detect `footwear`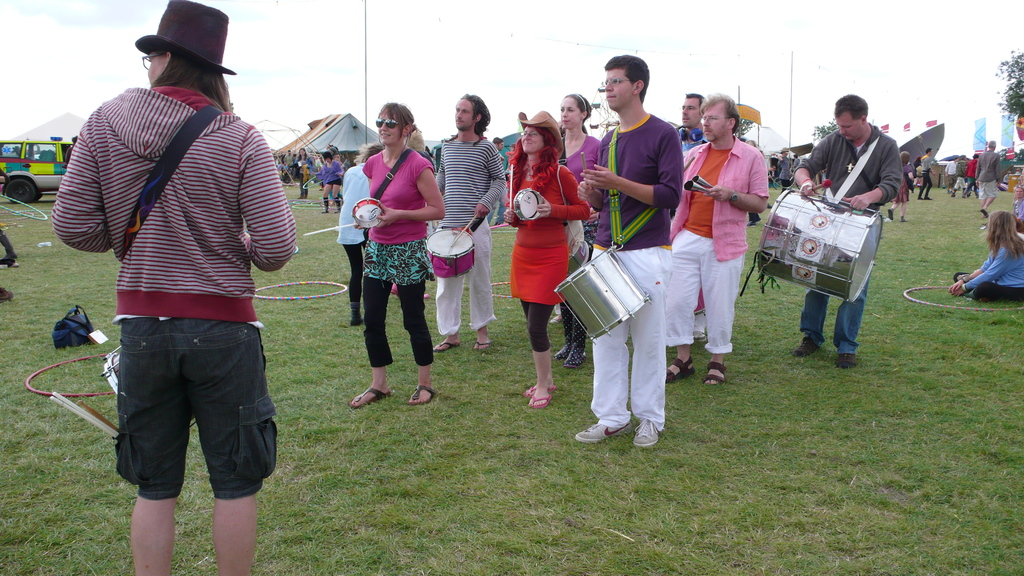
box(833, 352, 862, 371)
